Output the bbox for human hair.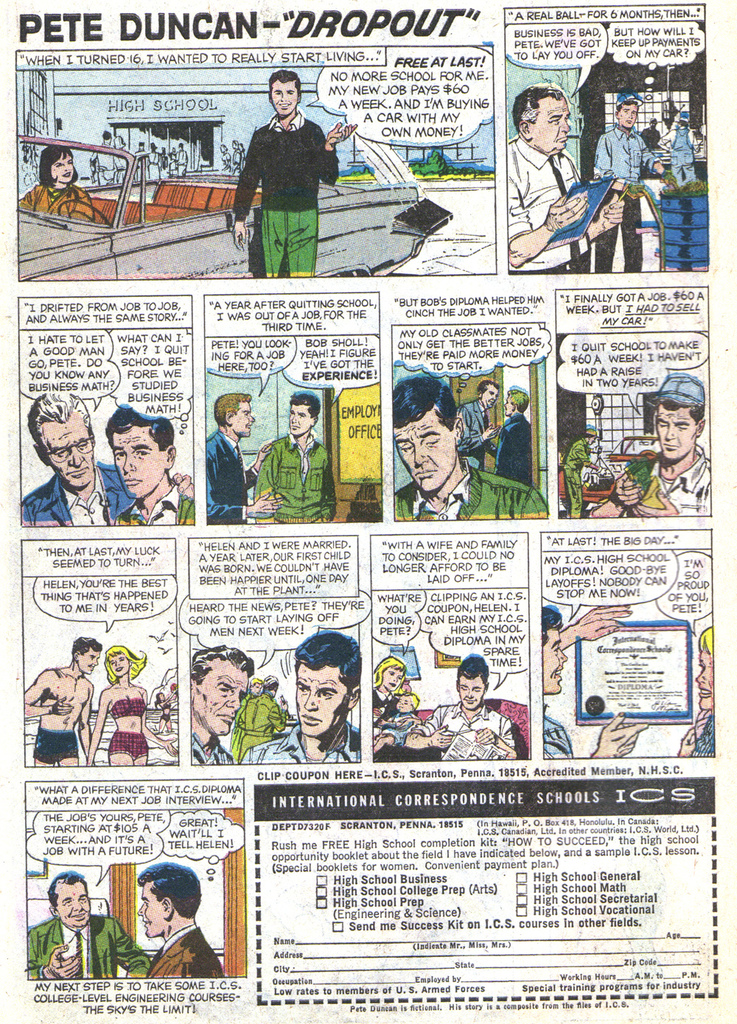
left=400, top=691, right=422, bottom=714.
